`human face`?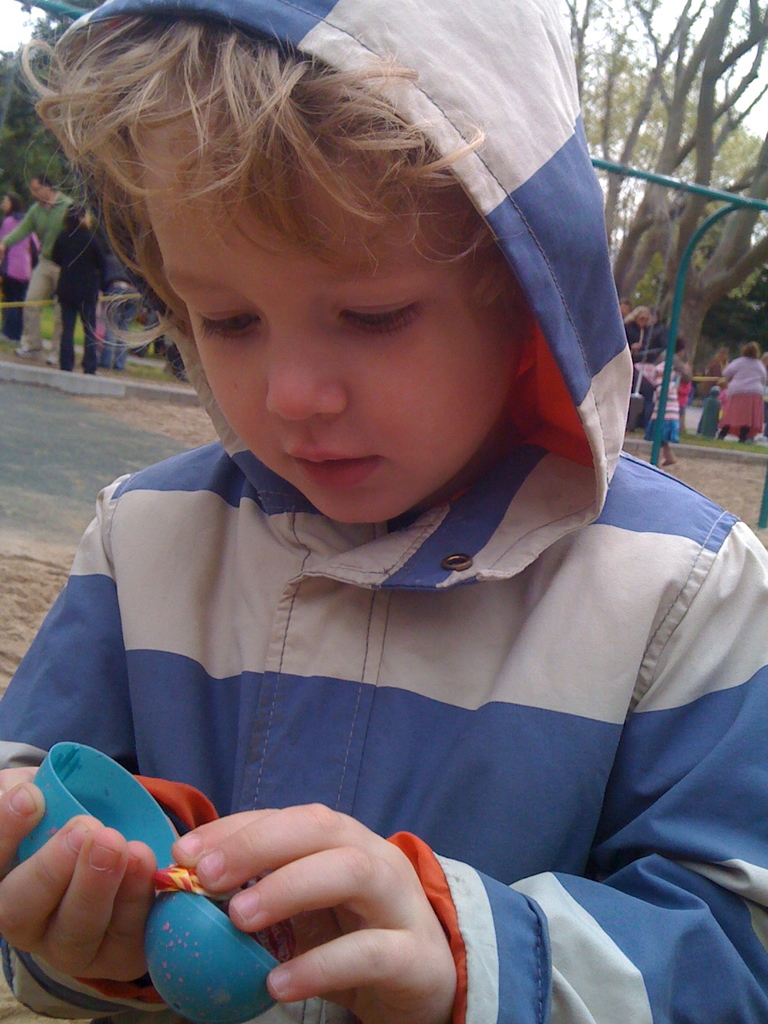
[left=29, top=174, right=52, bottom=203]
